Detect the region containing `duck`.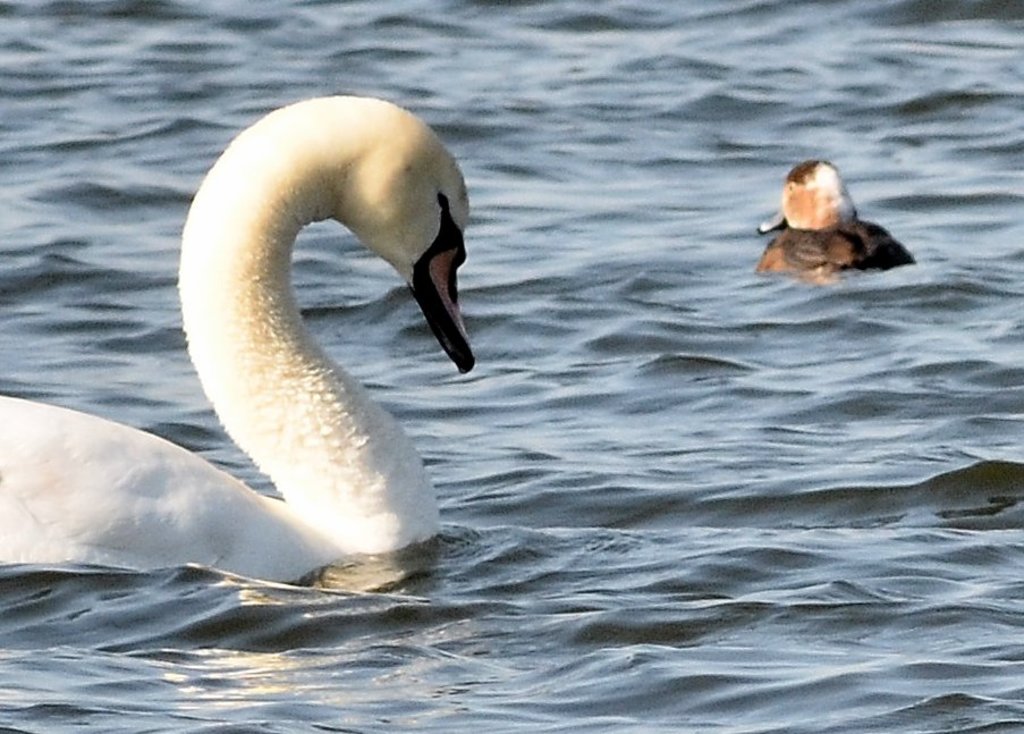
0:94:479:605.
